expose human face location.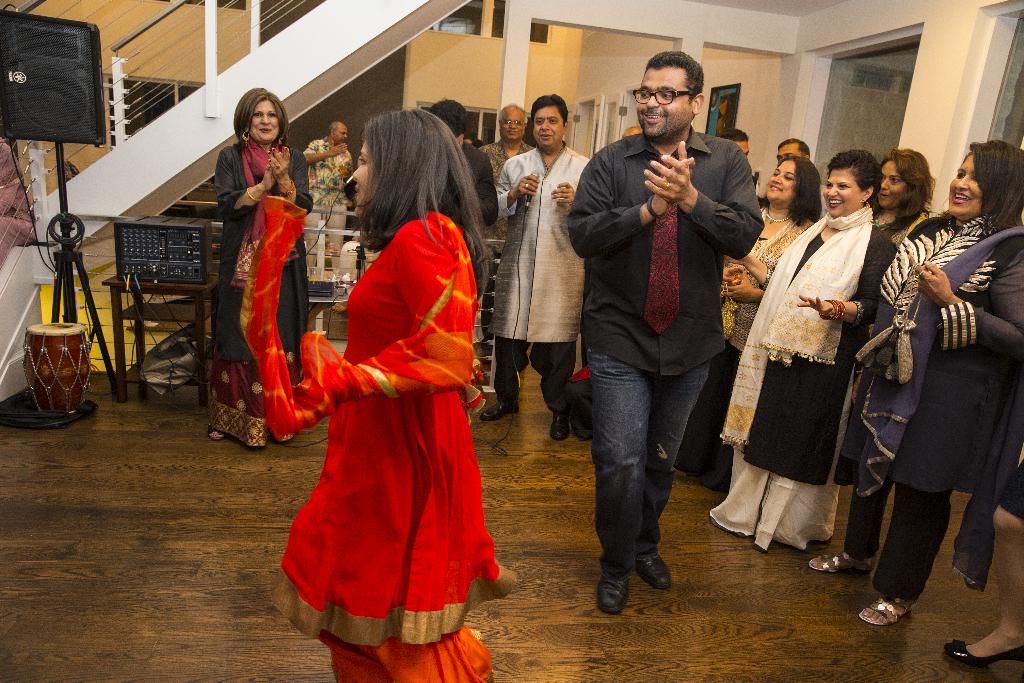
Exposed at 824/165/867/222.
